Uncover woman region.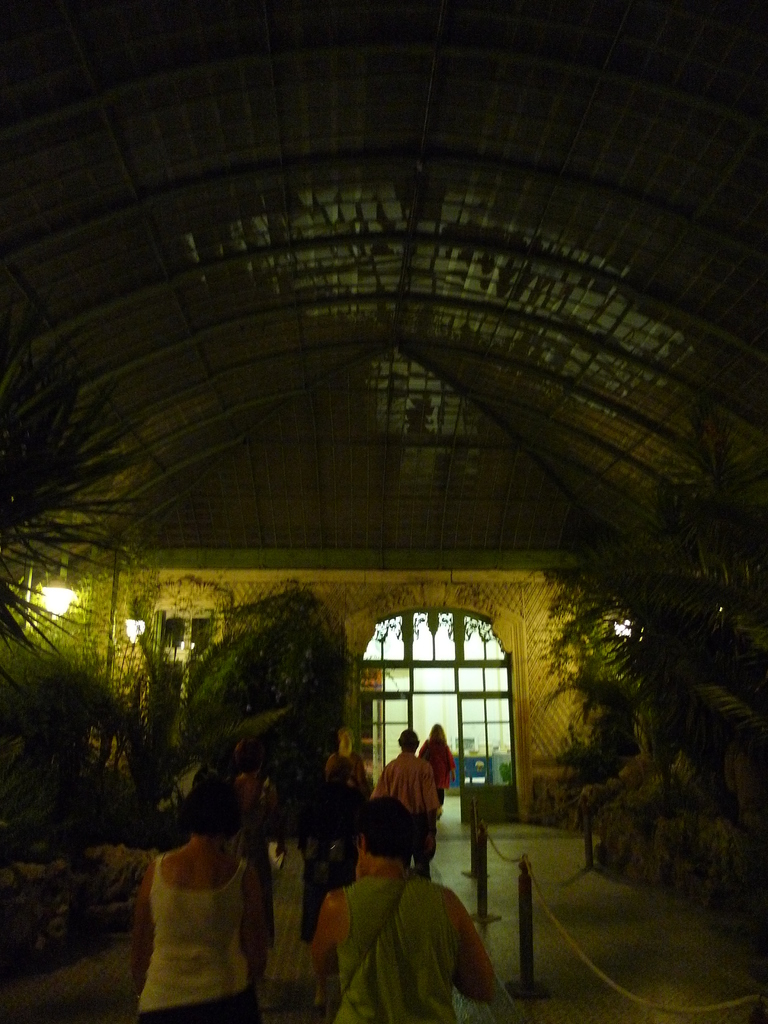
Uncovered: pyautogui.locateOnScreen(422, 719, 455, 803).
